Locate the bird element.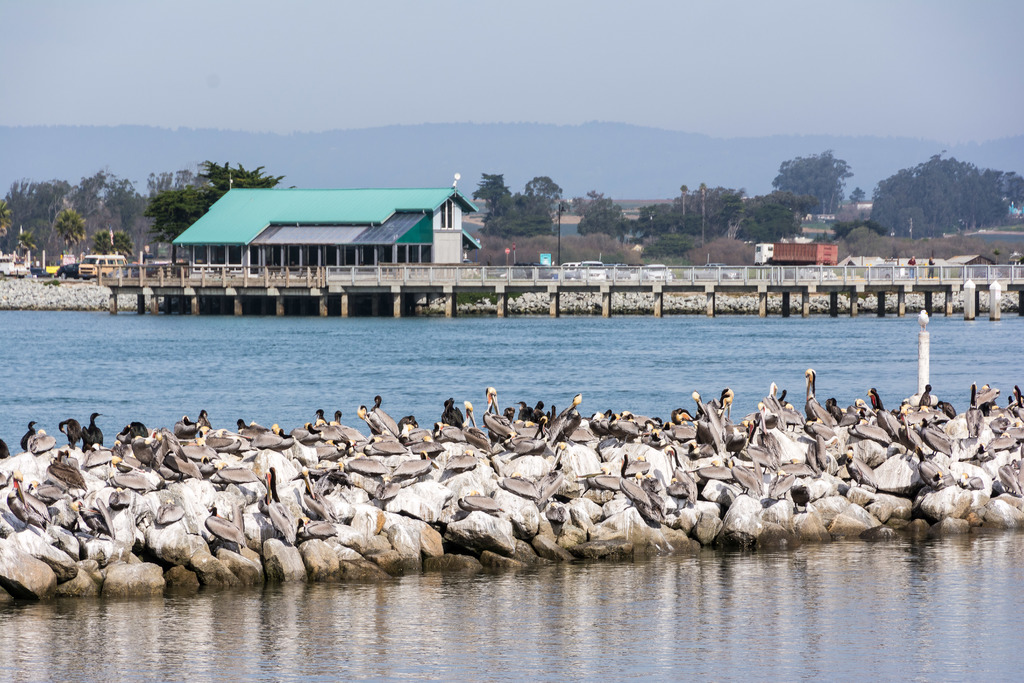
Element bbox: {"left": 995, "top": 462, "right": 1020, "bottom": 496}.
